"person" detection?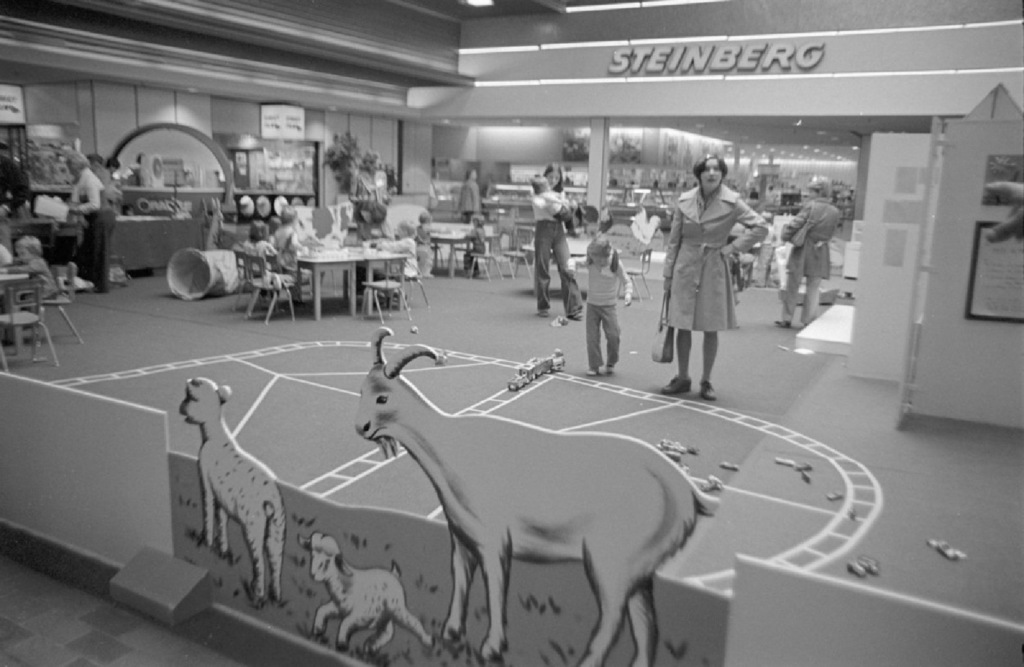
<box>0,142,33,242</box>
